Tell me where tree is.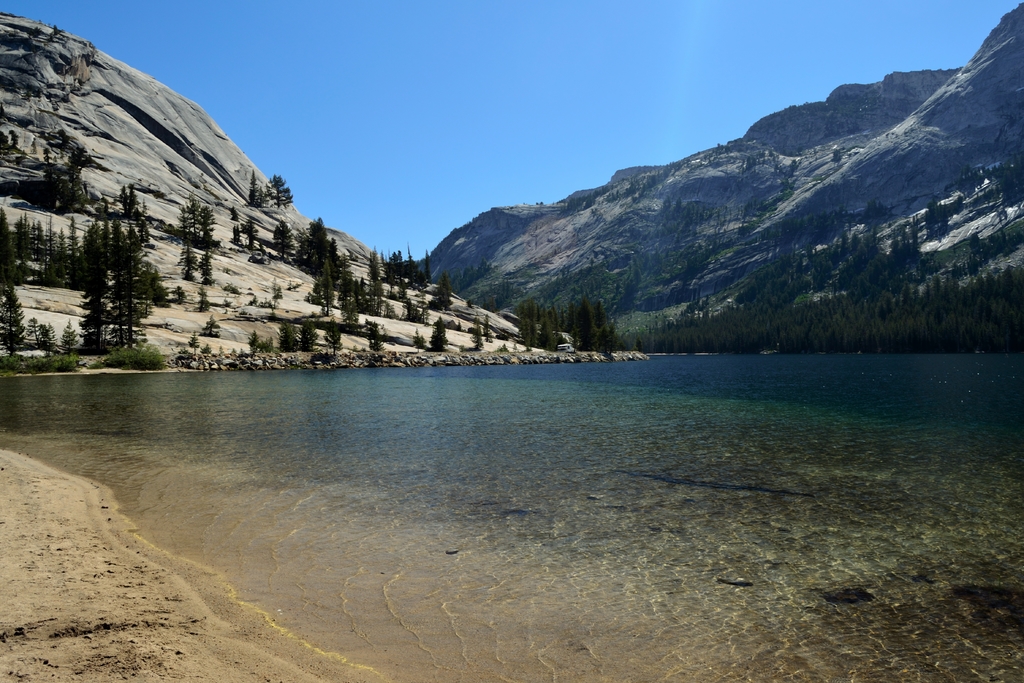
tree is at (x1=231, y1=226, x2=244, y2=244).
